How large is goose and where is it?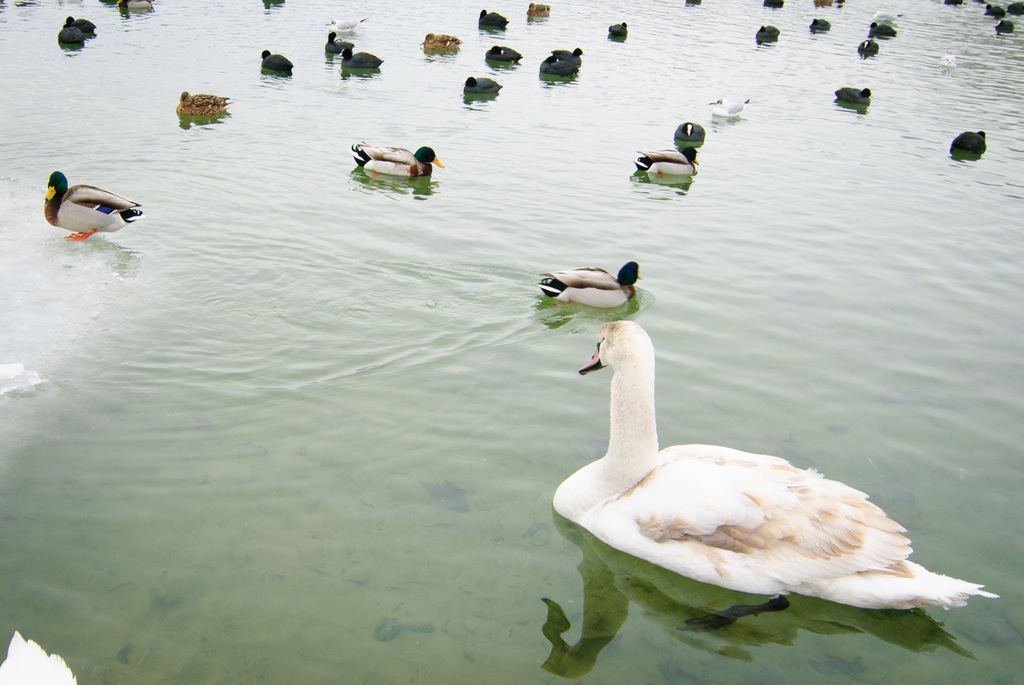
Bounding box: bbox=(44, 165, 139, 239).
